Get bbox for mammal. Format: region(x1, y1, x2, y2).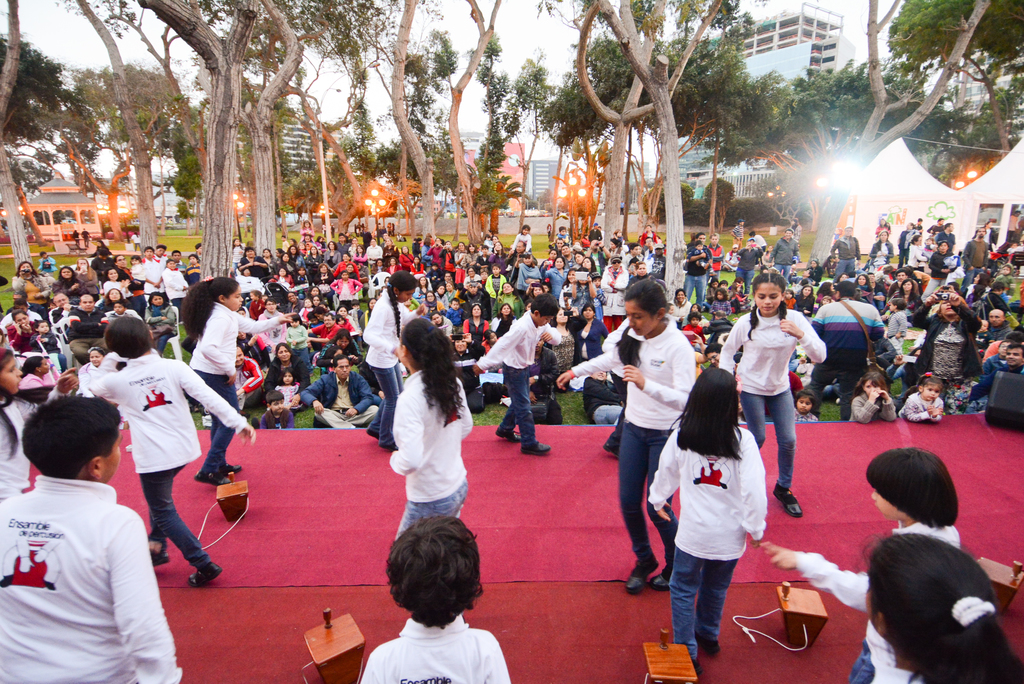
region(756, 448, 958, 683).
